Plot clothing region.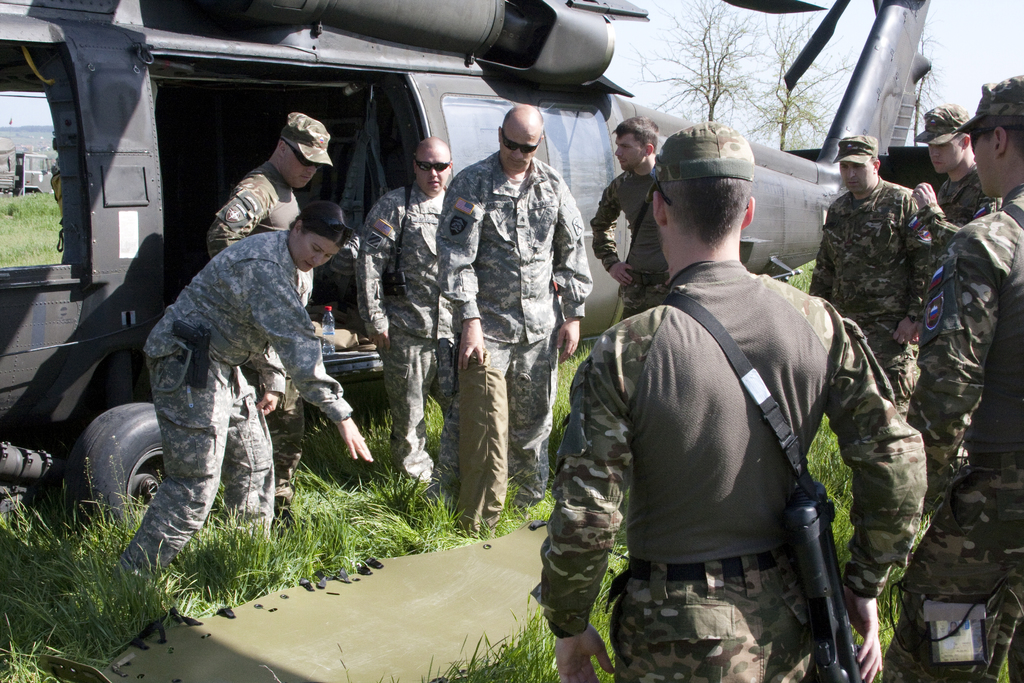
Plotted at (204, 158, 315, 514).
